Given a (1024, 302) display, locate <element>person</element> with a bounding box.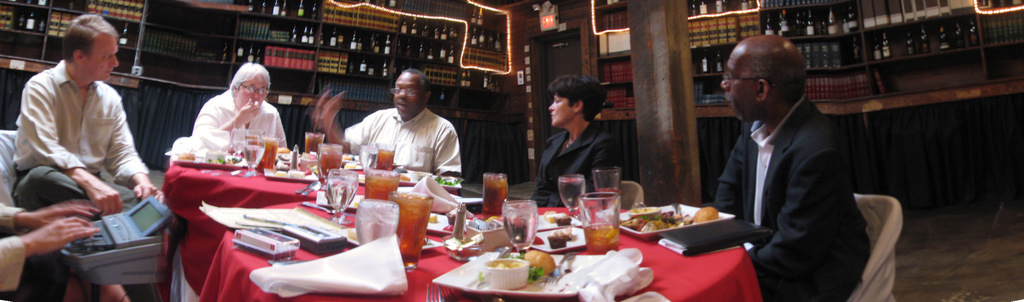
Located: x1=312, y1=61, x2=468, y2=188.
